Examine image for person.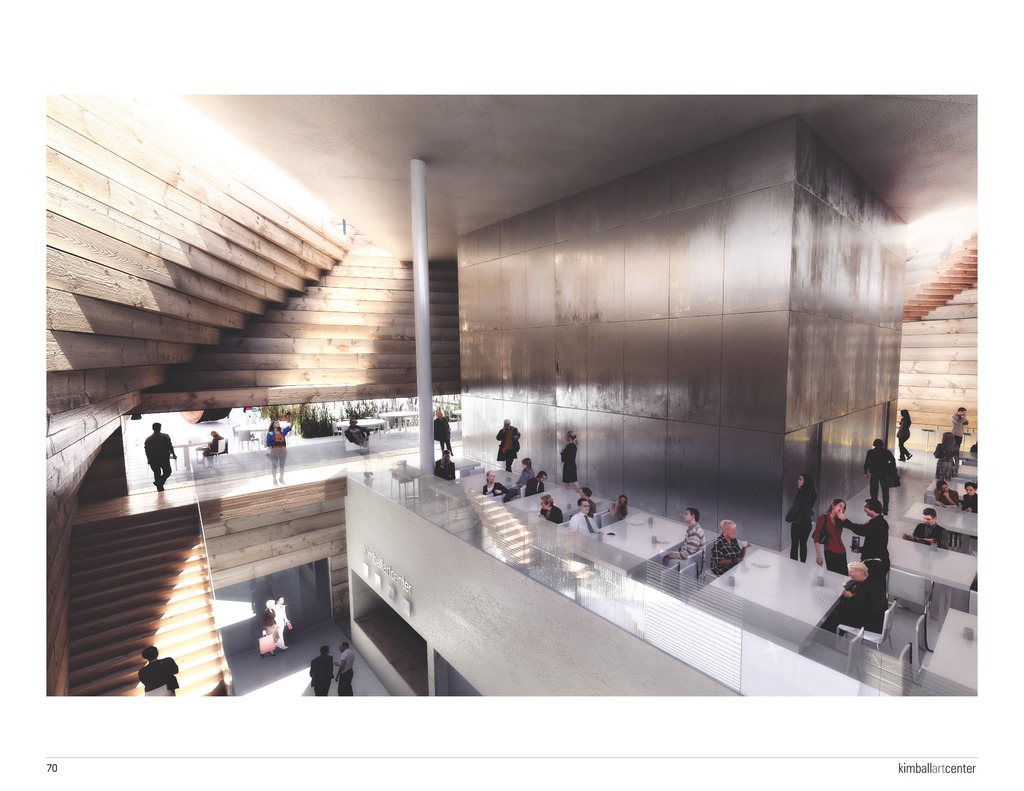
Examination result: pyautogui.locateOnScreen(506, 457, 532, 496).
